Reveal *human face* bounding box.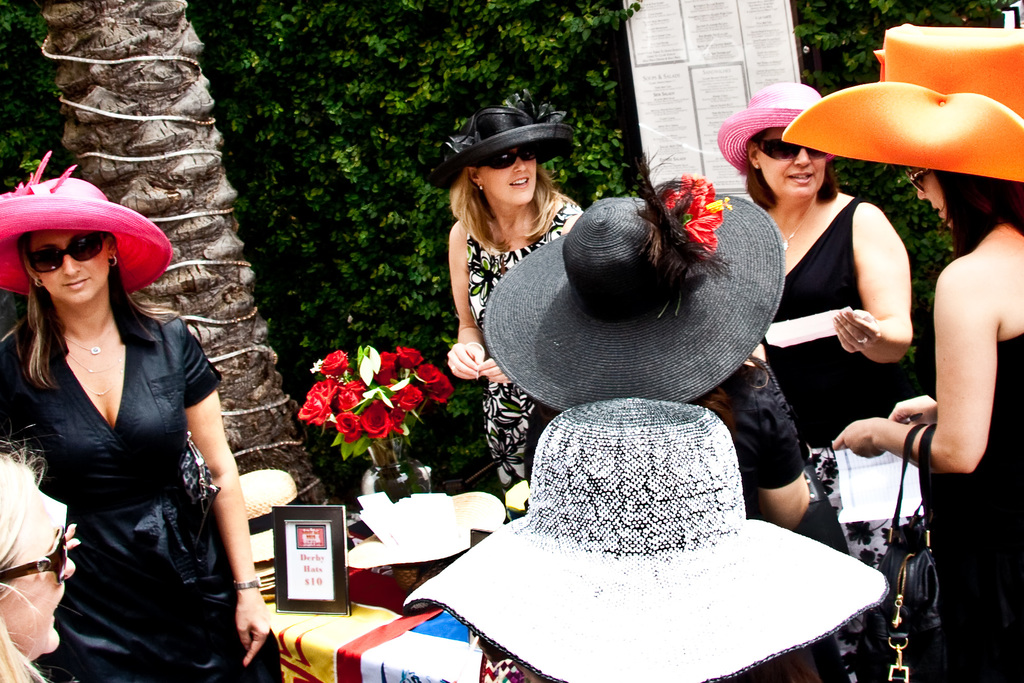
Revealed: l=477, t=145, r=538, b=202.
